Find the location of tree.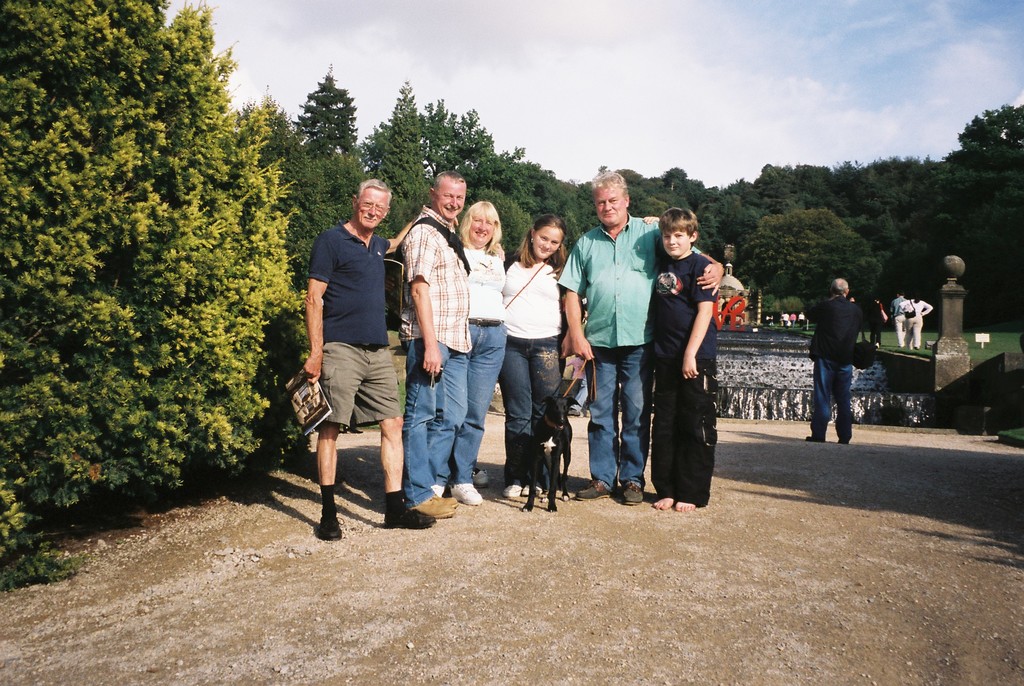
Location: <region>283, 56, 368, 284</region>.
